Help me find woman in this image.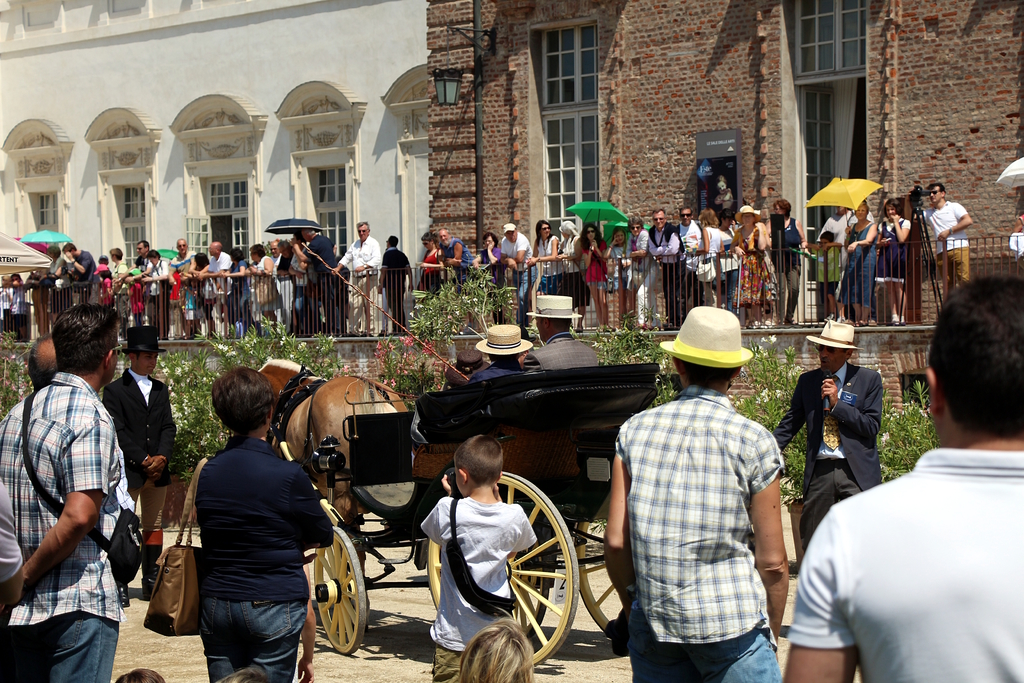
Found it: 379 325 526 527.
